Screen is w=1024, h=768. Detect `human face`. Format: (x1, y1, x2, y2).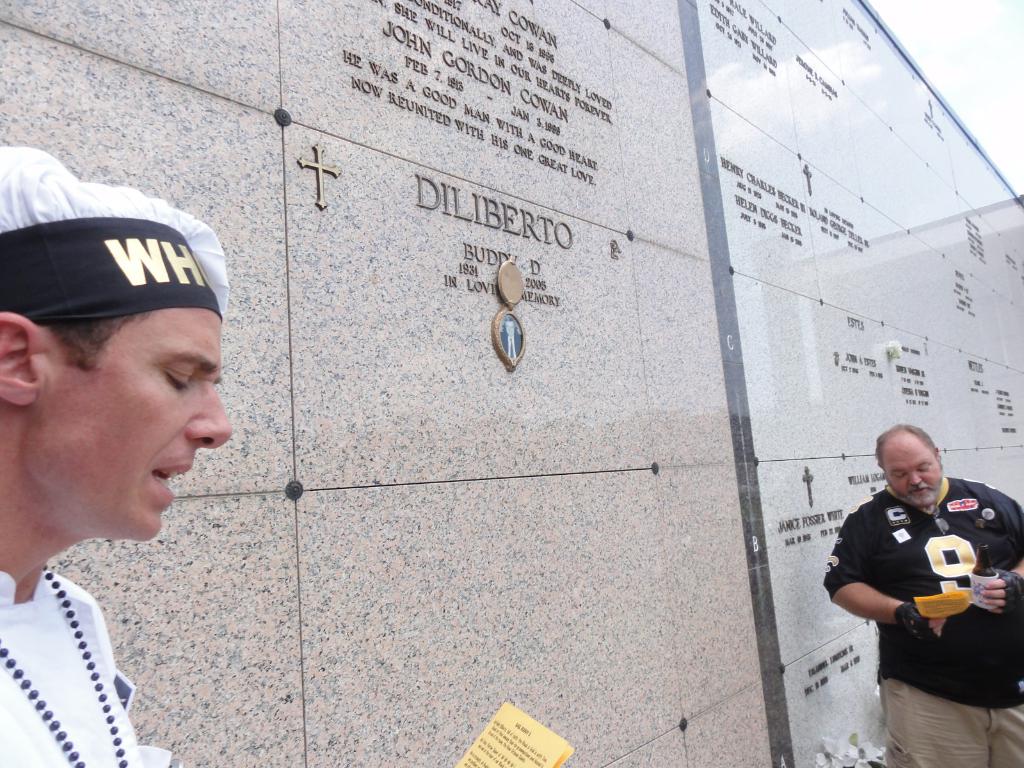
(27, 307, 233, 541).
